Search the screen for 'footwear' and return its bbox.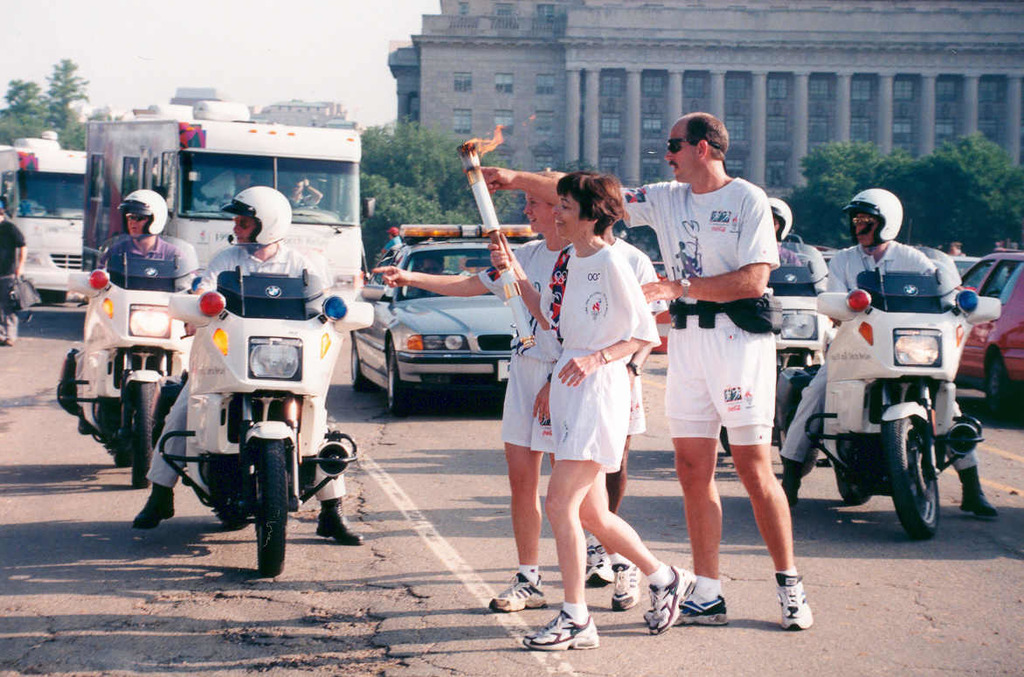
Found: bbox=[610, 560, 642, 611].
